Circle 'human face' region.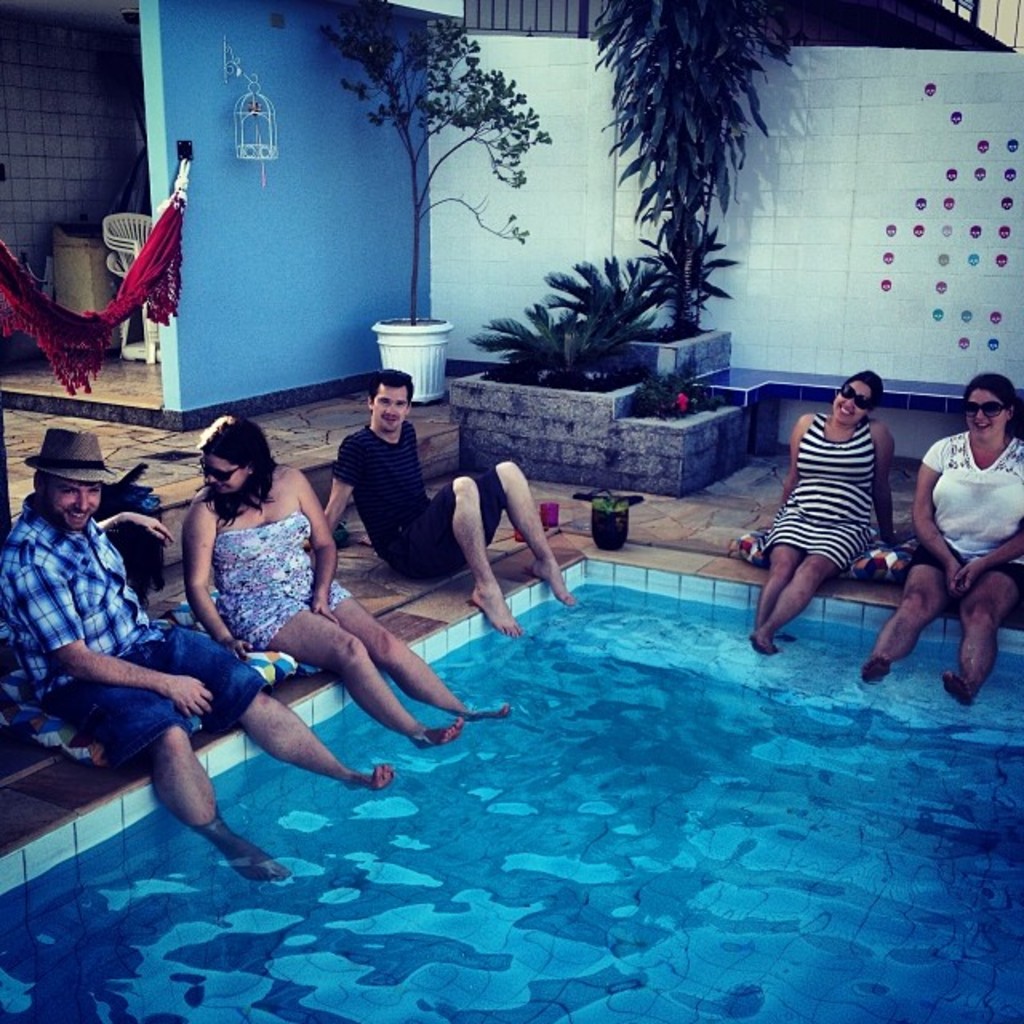
Region: (x1=832, y1=387, x2=880, y2=422).
